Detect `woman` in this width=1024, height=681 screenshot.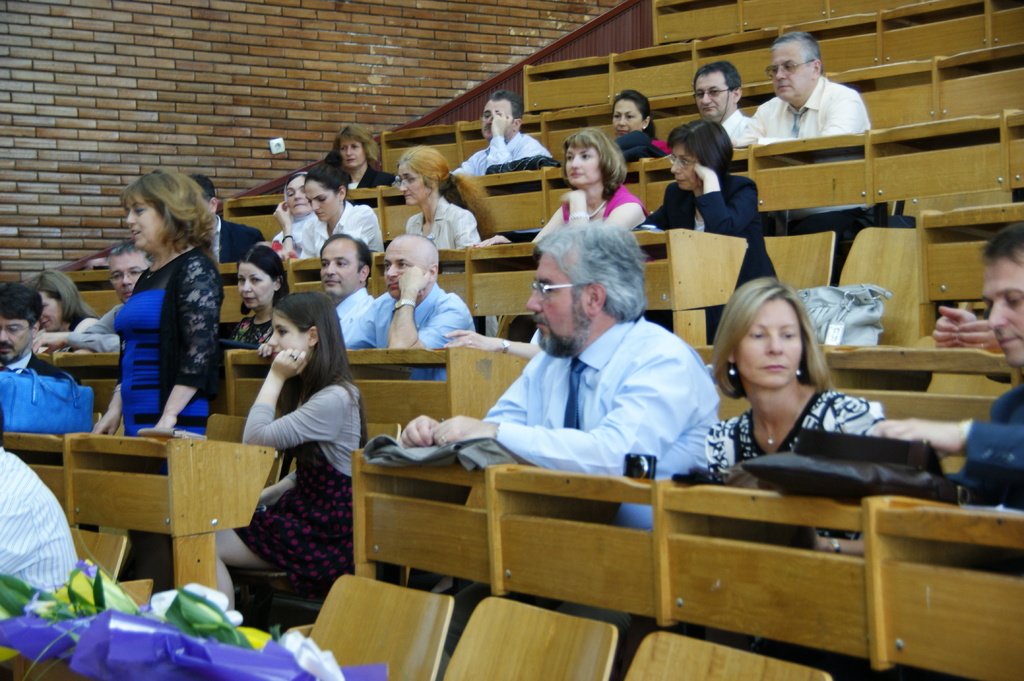
Detection: rect(24, 267, 100, 359).
